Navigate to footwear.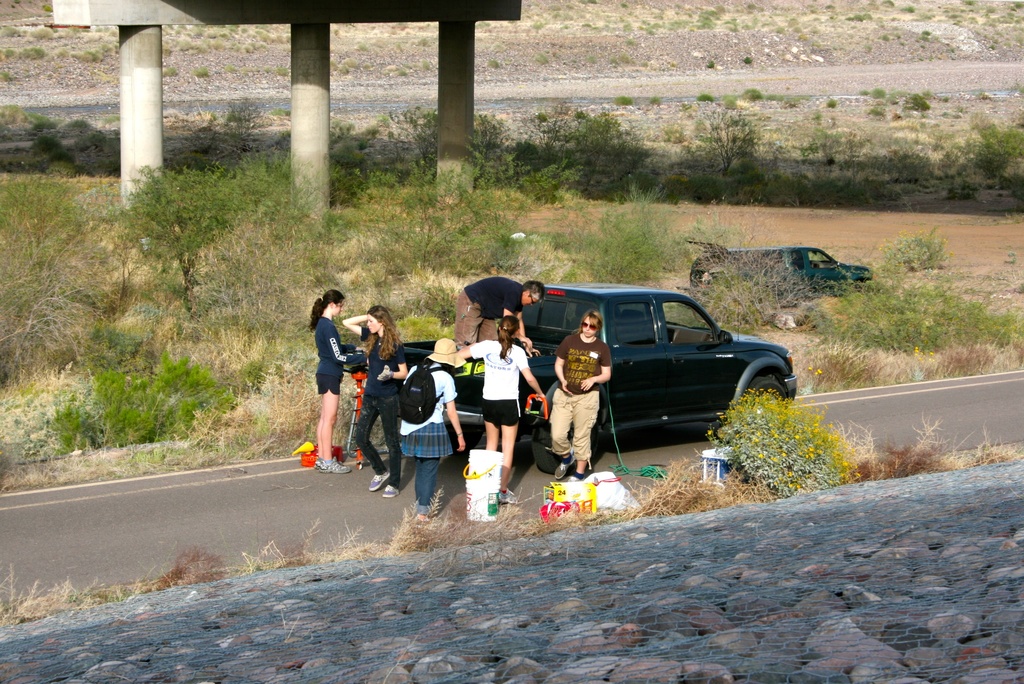
Navigation target: 386 485 400 498.
